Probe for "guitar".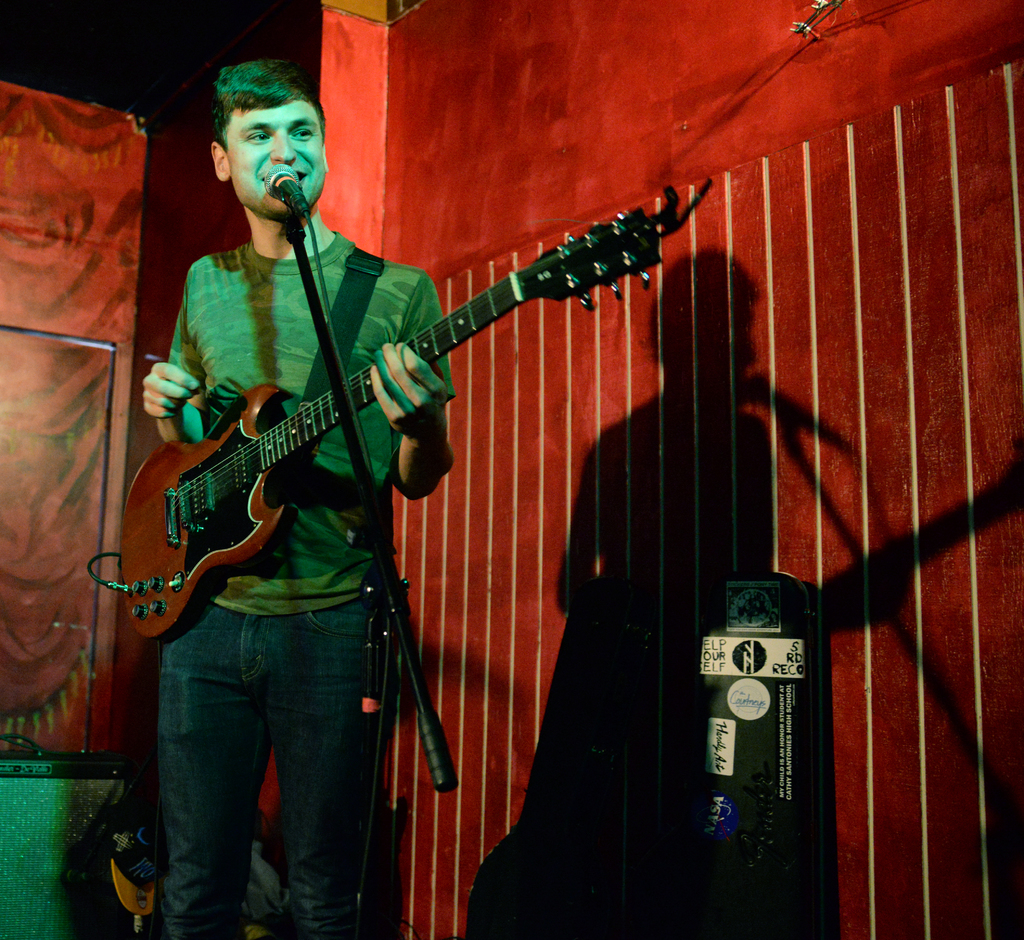
Probe result: <bbox>109, 174, 691, 635</bbox>.
